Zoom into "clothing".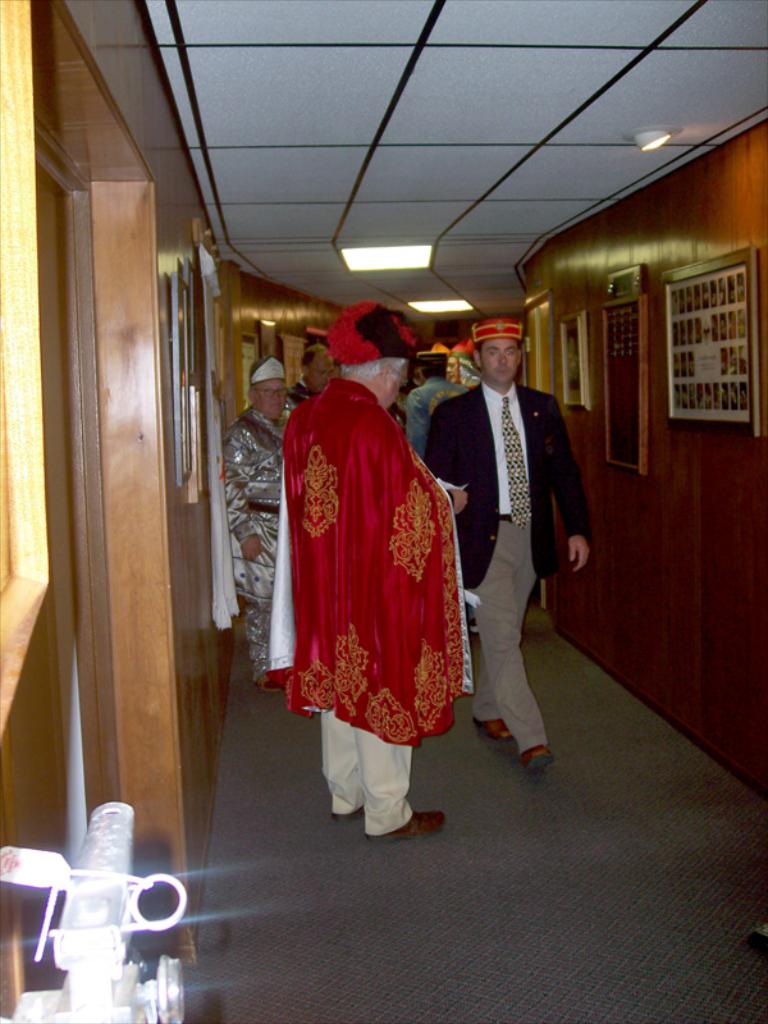
Zoom target: bbox(276, 375, 312, 410).
